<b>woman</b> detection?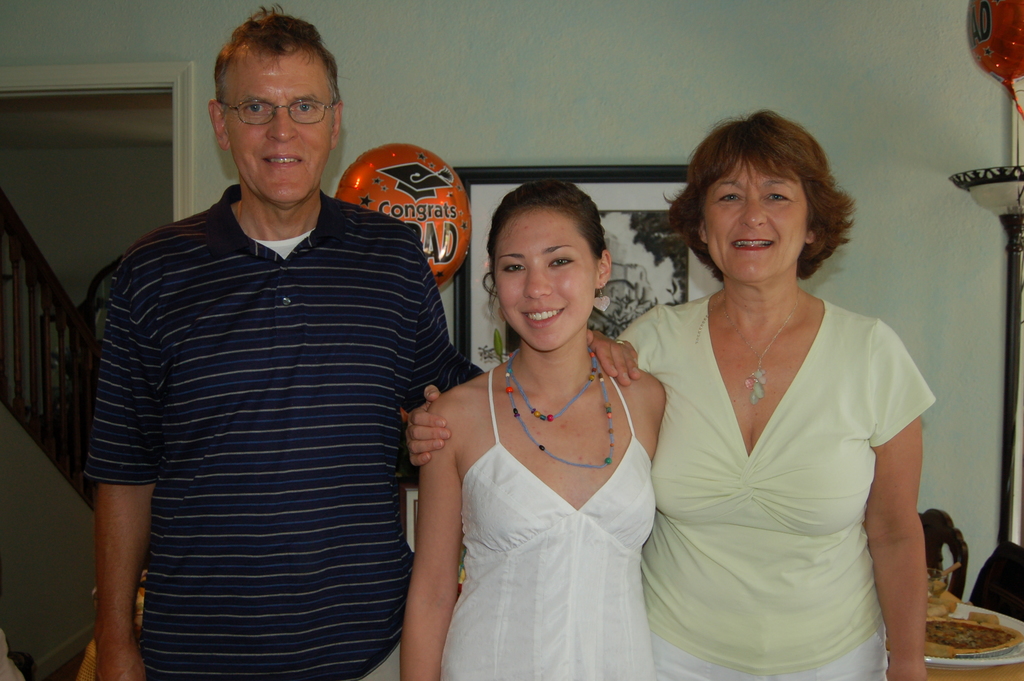
x1=397 y1=177 x2=669 y2=680
